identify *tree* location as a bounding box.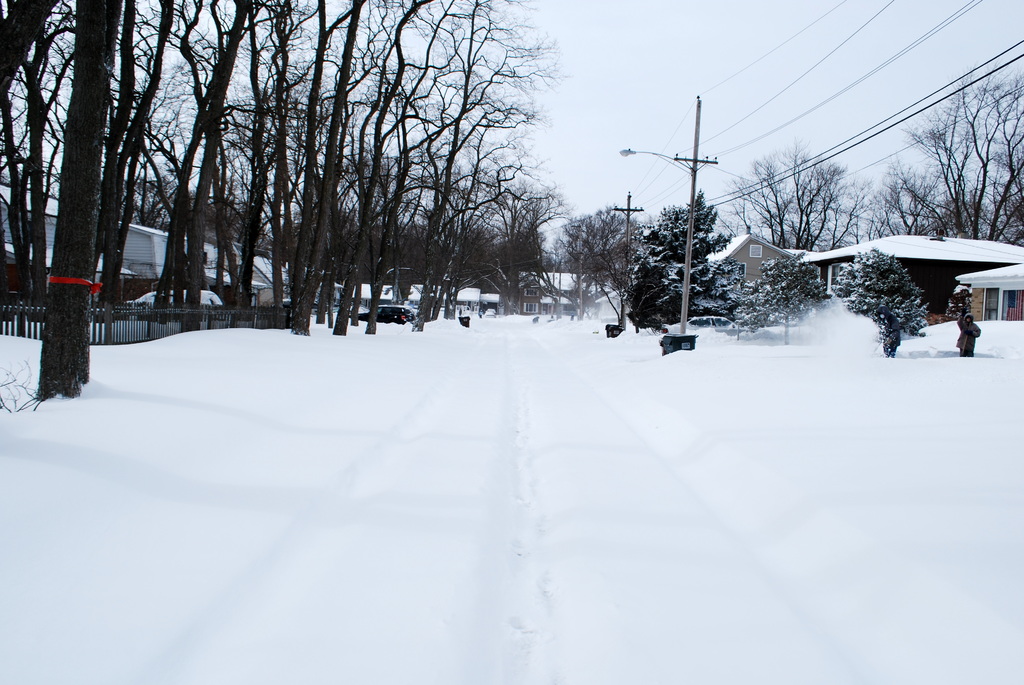
x1=432, y1=137, x2=536, y2=320.
